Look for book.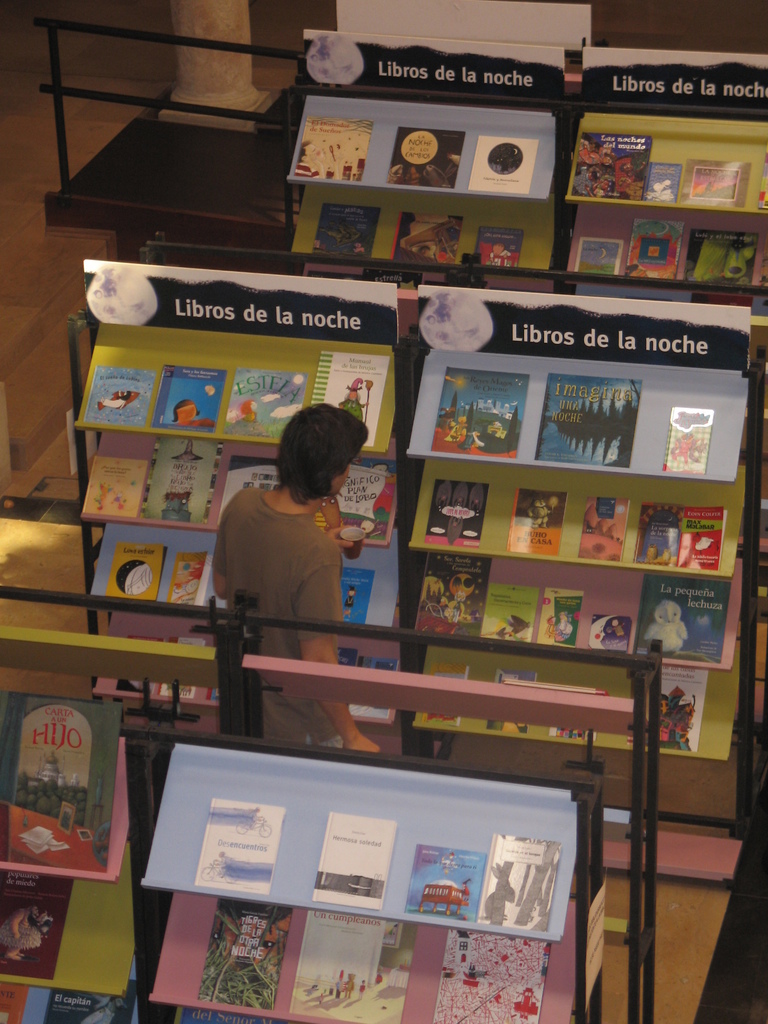
Found: [570, 127, 648, 196].
